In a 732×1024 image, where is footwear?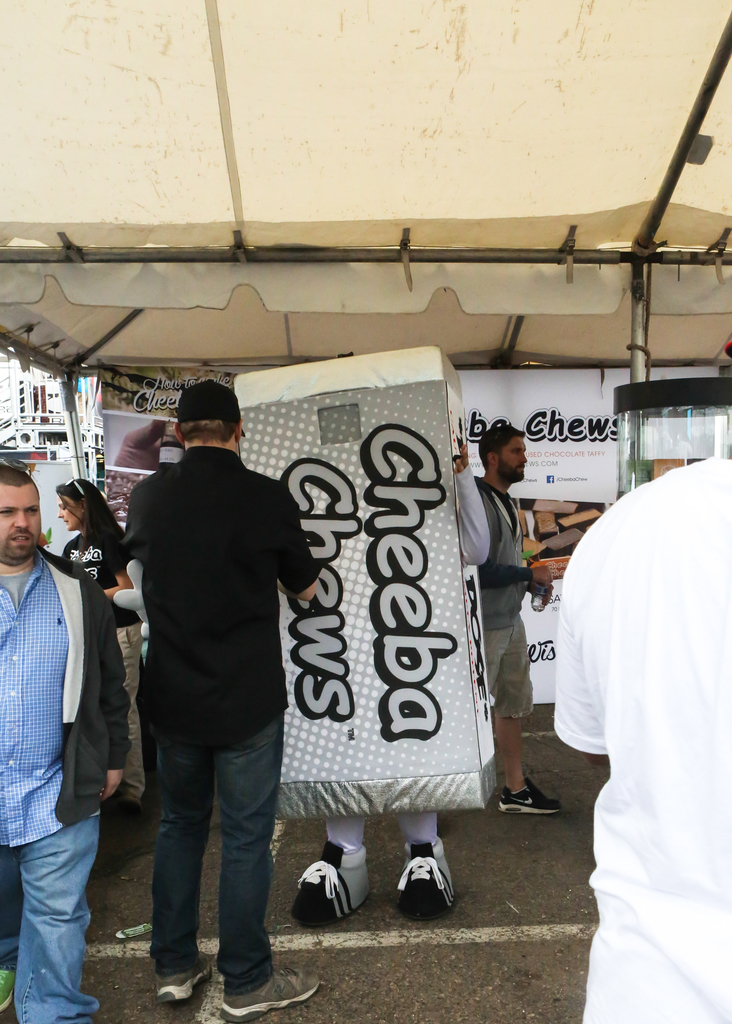
{"x1": 392, "y1": 854, "x2": 463, "y2": 927}.
